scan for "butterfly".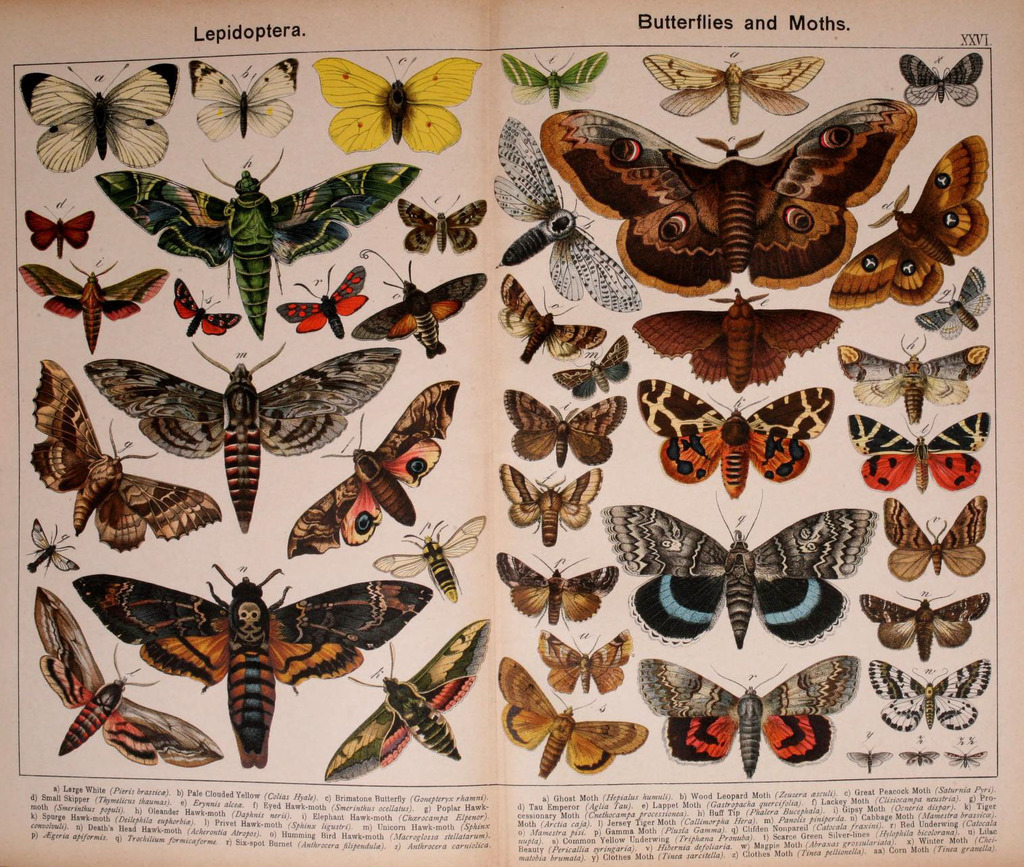
Scan result: (left=495, top=464, right=616, bottom=549).
